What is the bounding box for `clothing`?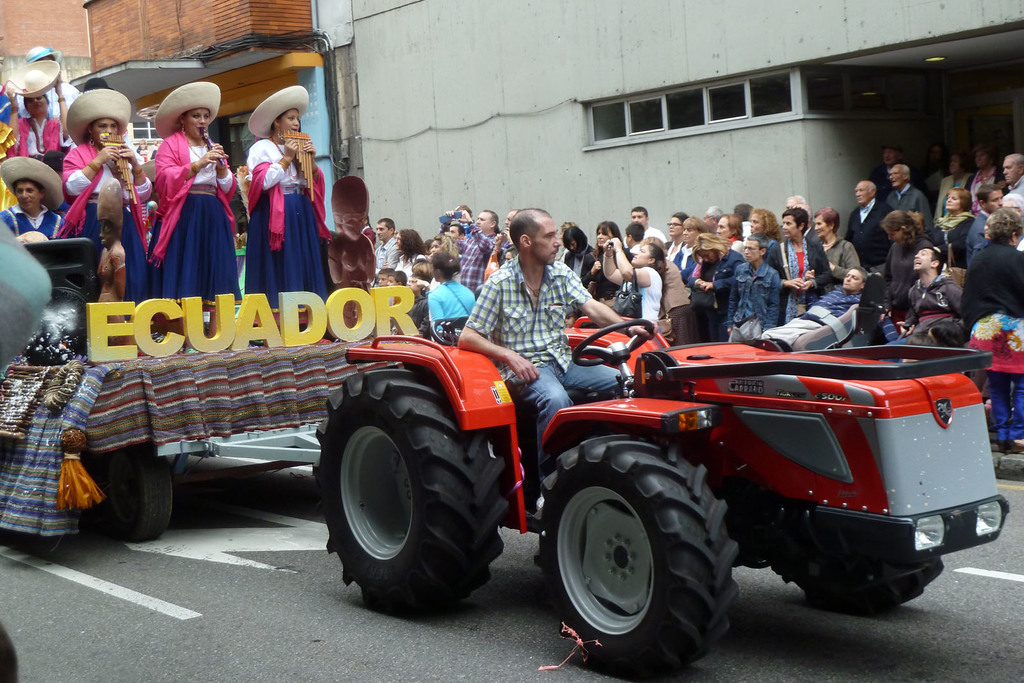
bbox=(557, 246, 604, 301).
